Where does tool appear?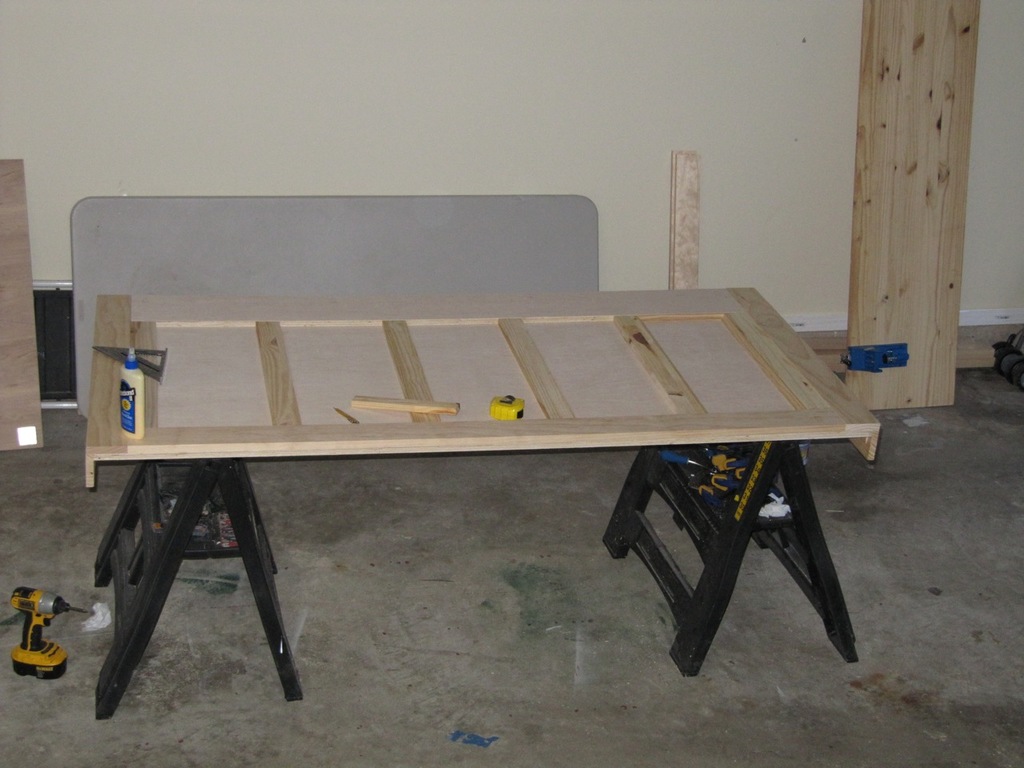
Appears at bbox(2, 586, 101, 678).
